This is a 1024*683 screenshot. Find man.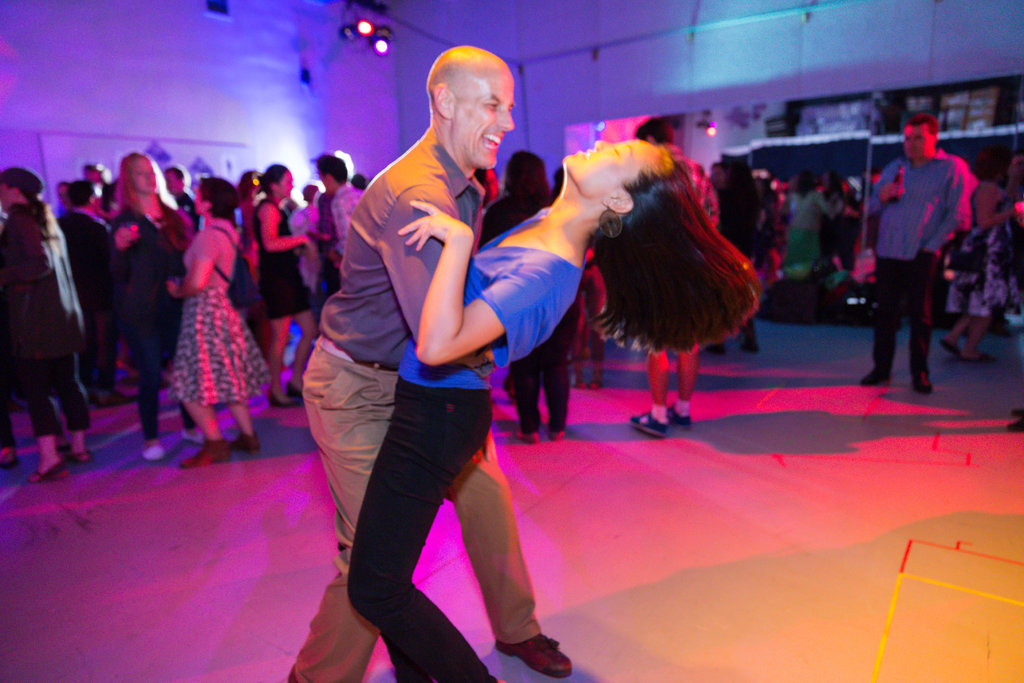
Bounding box: x1=864, y1=121, x2=980, y2=384.
